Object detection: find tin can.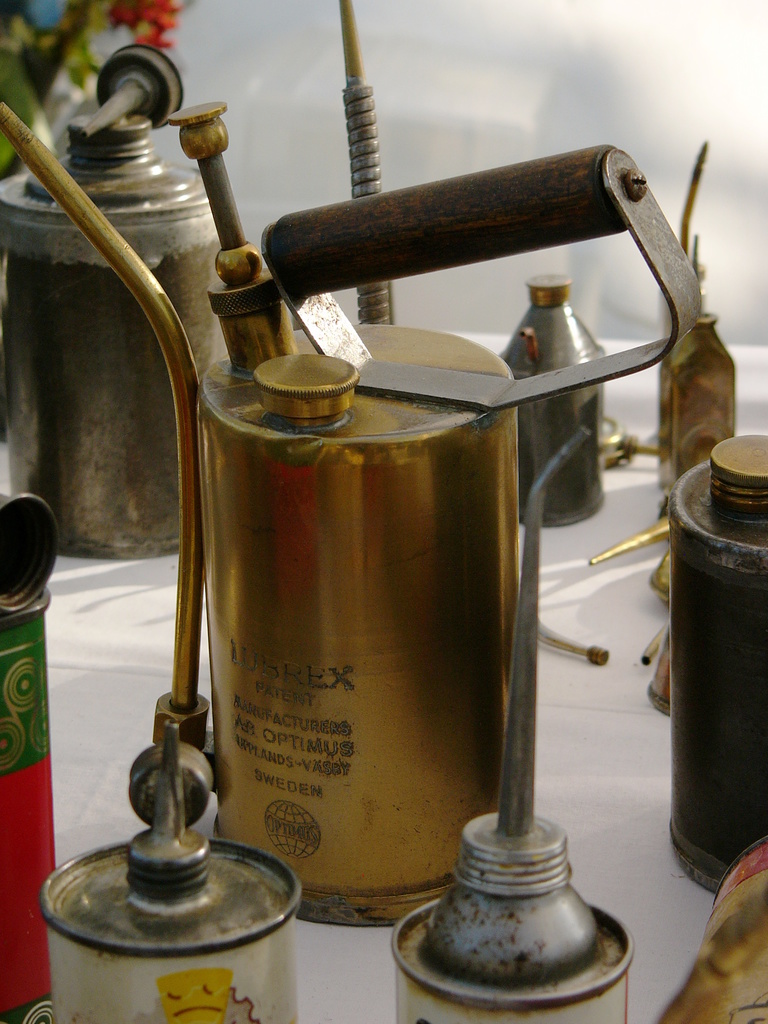
[x1=41, y1=725, x2=302, y2=1023].
